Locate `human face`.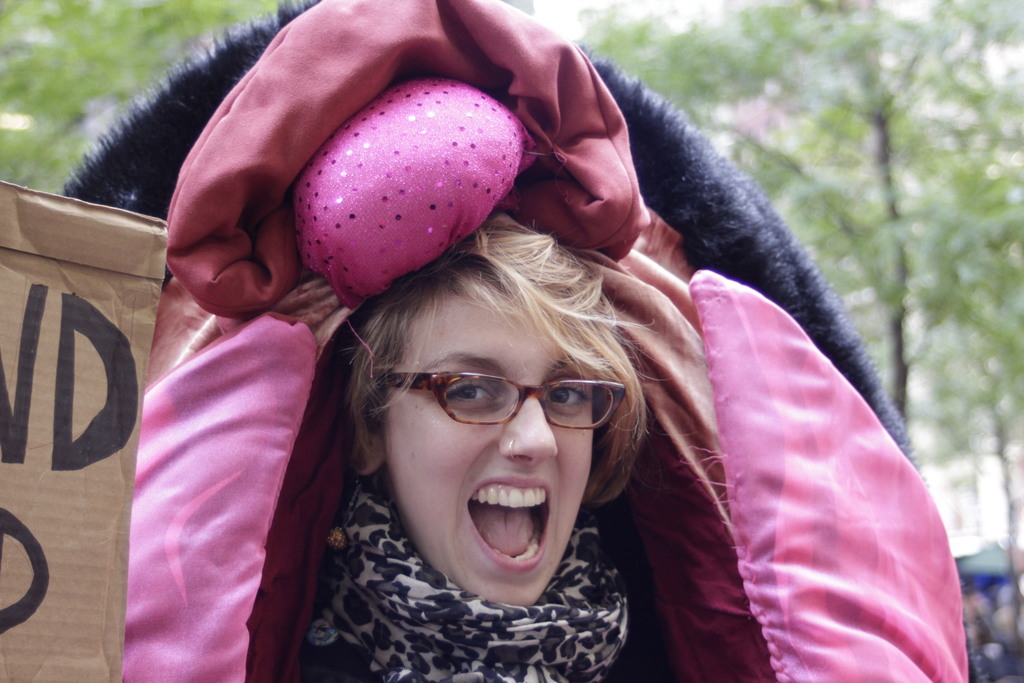
Bounding box: rect(385, 294, 594, 603).
